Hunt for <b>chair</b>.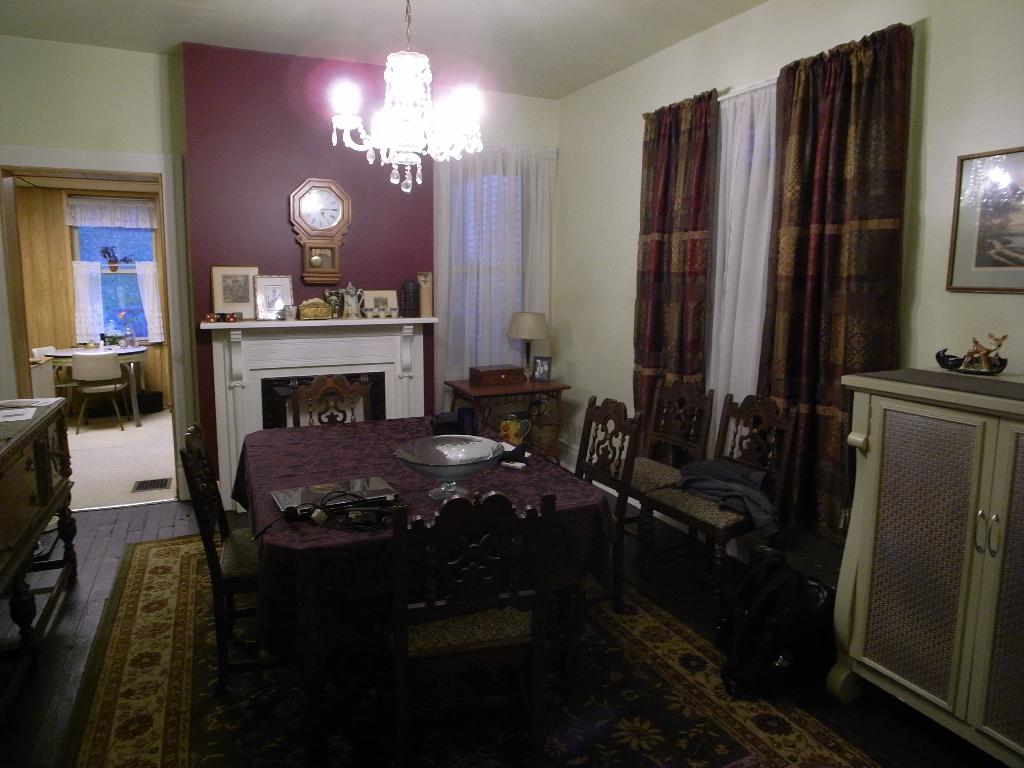
Hunted down at box(289, 371, 375, 428).
